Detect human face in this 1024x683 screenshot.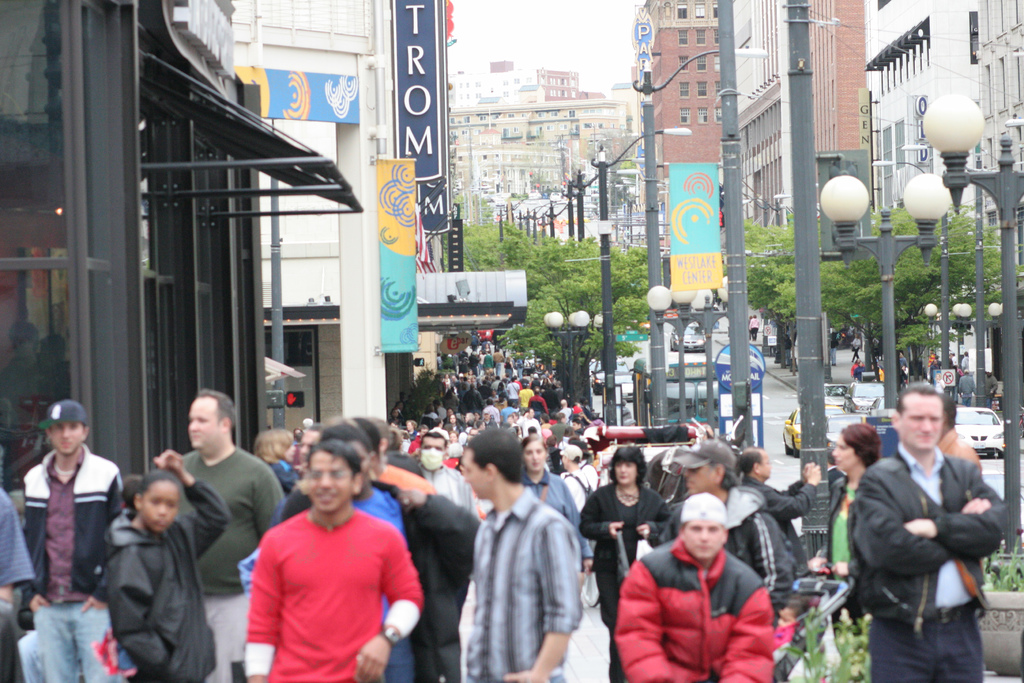
Detection: pyautogui.locateOnScreen(615, 462, 637, 481).
